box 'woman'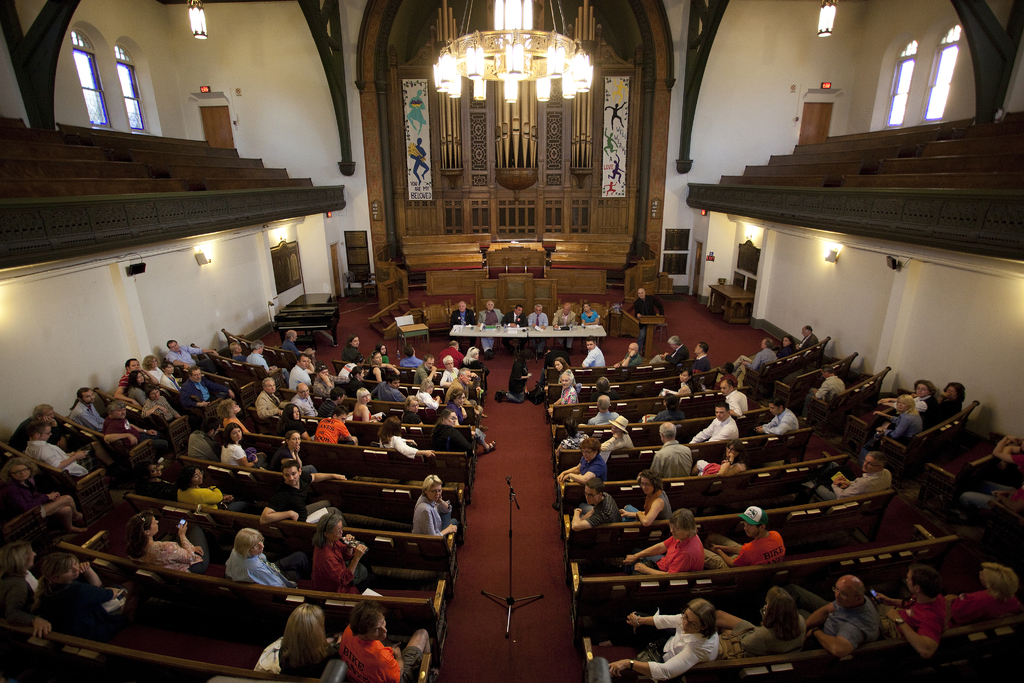
Rect(6, 459, 88, 540)
